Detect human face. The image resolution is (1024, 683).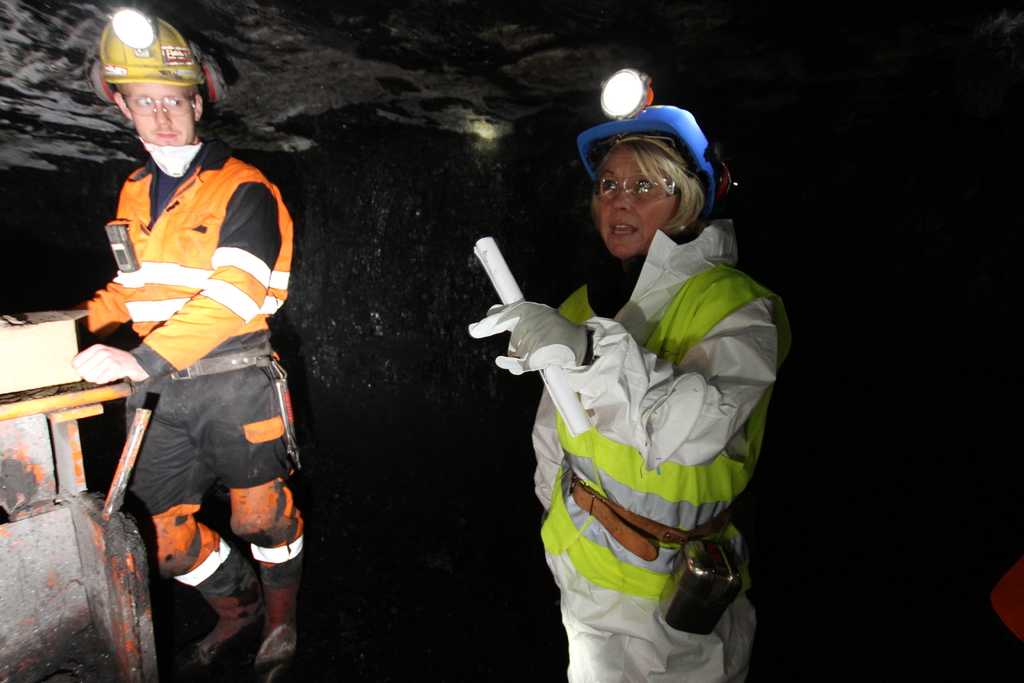
(x1=595, y1=147, x2=676, y2=258).
